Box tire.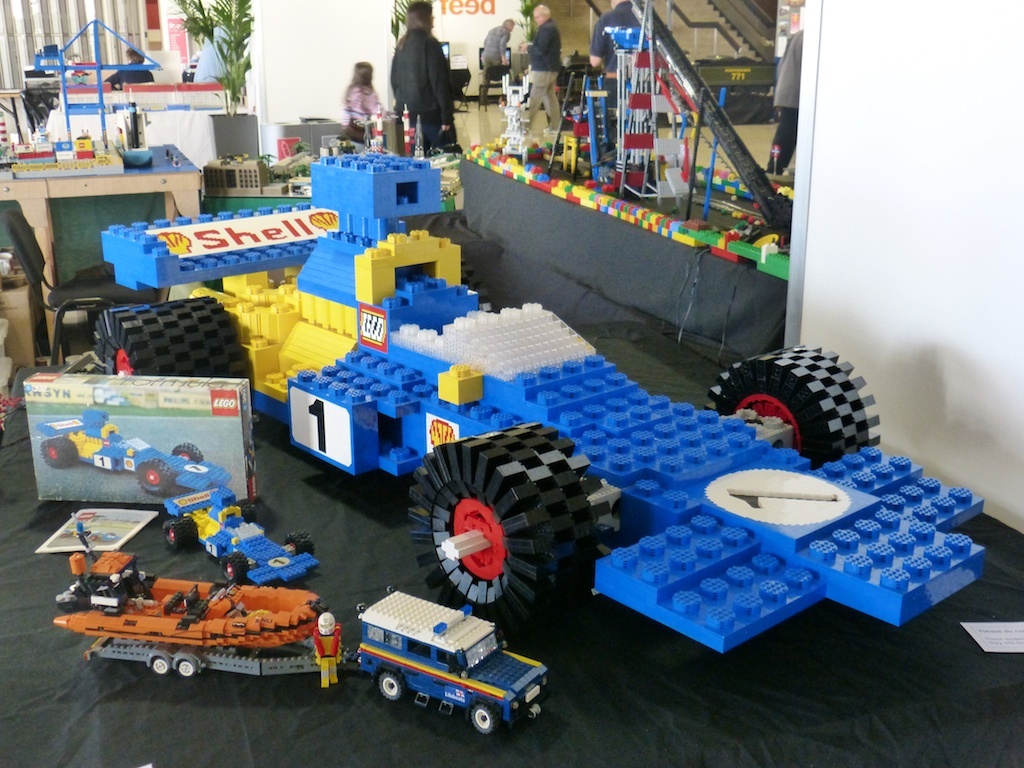
x1=280 y1=529 x2=315 y2=559.
